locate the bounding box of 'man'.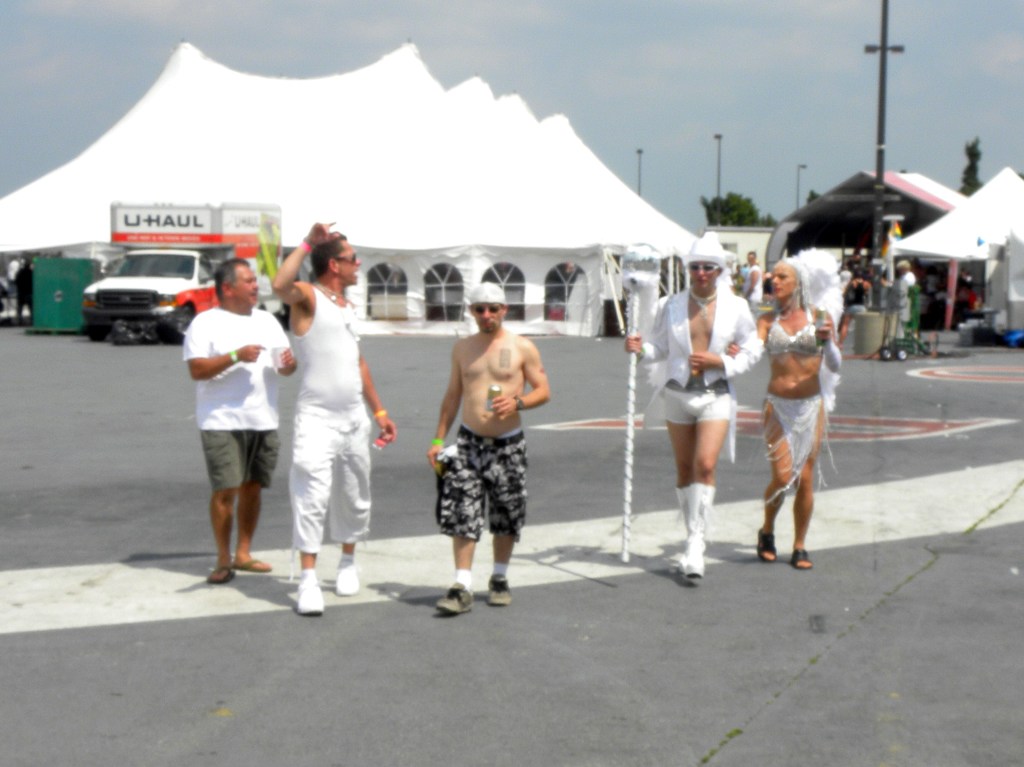
Bounding box: x1=888 y1=255 x2=917 y2=330.
